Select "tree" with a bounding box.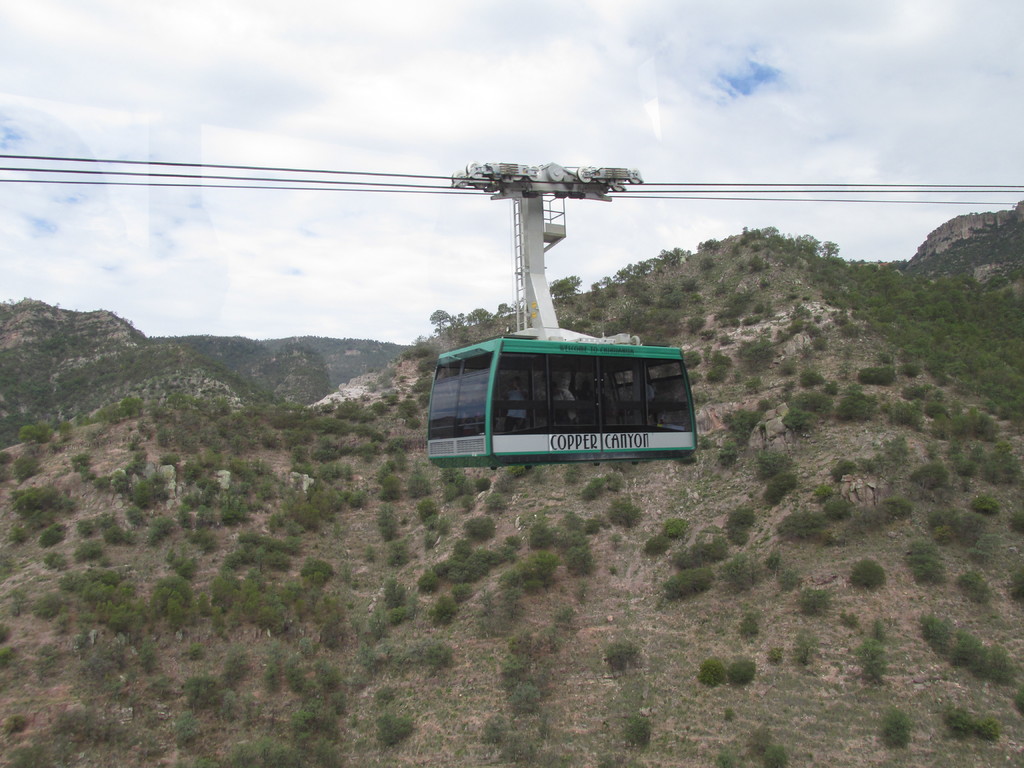
x1=862, y1=638, x2=887, y2=680.
